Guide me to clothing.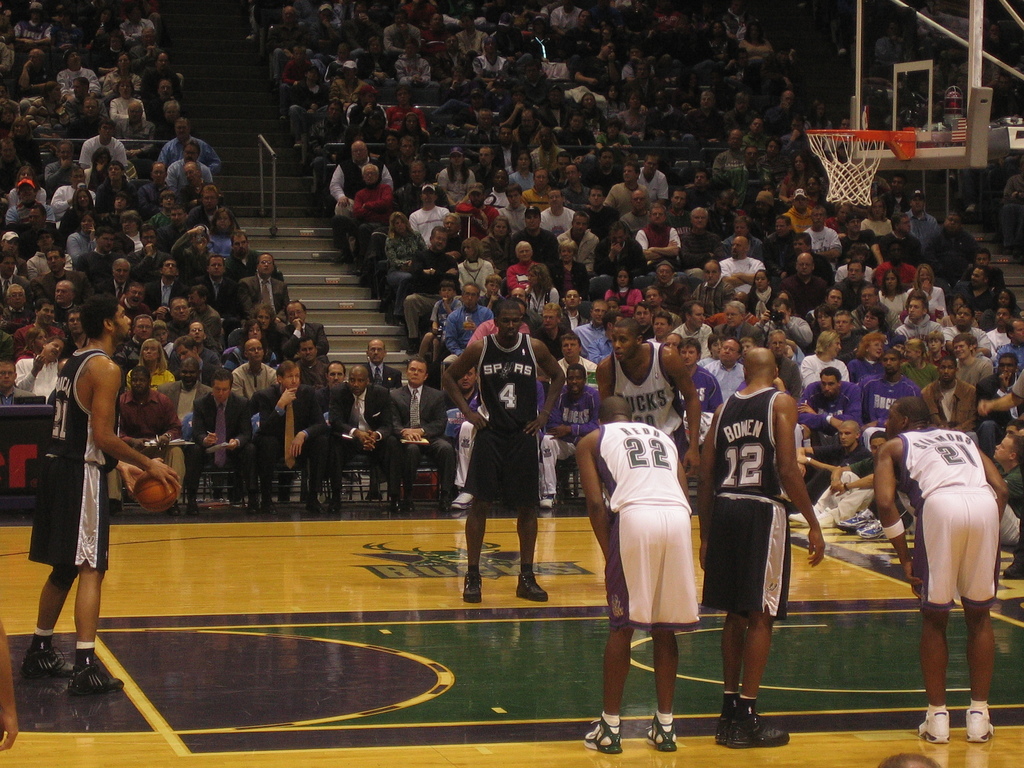
Guidance: detection(388, 385, 451, 493).
